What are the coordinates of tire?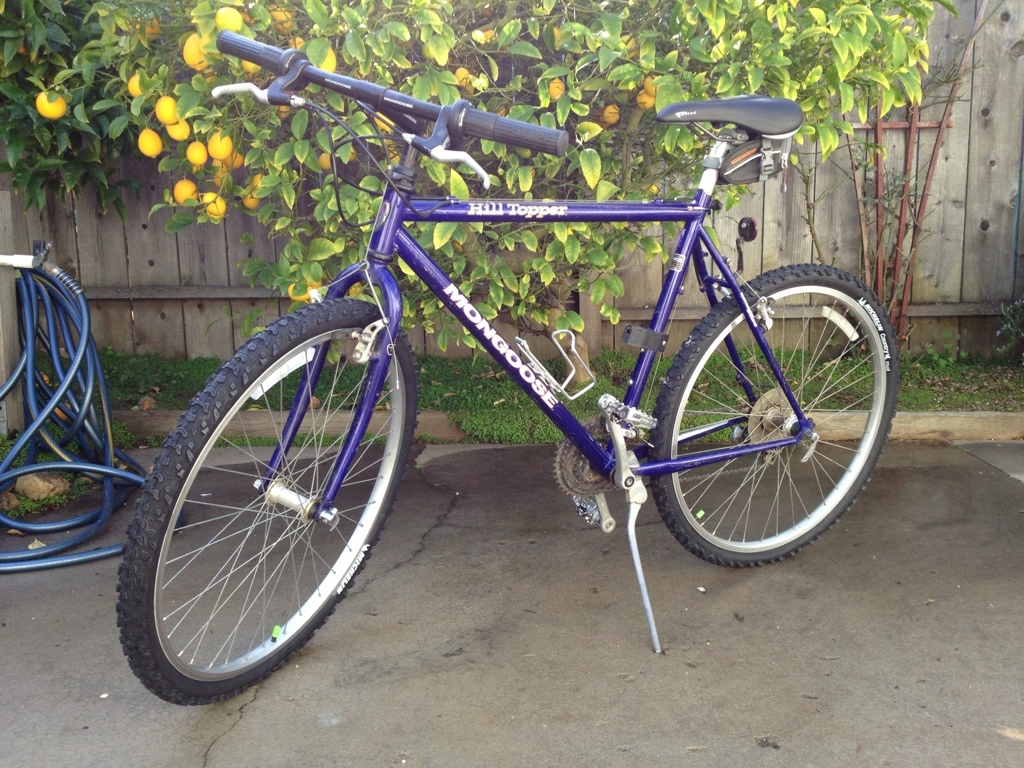
{"x1": 118, "y1": 281, "x2": 407, "y2": 699}.
